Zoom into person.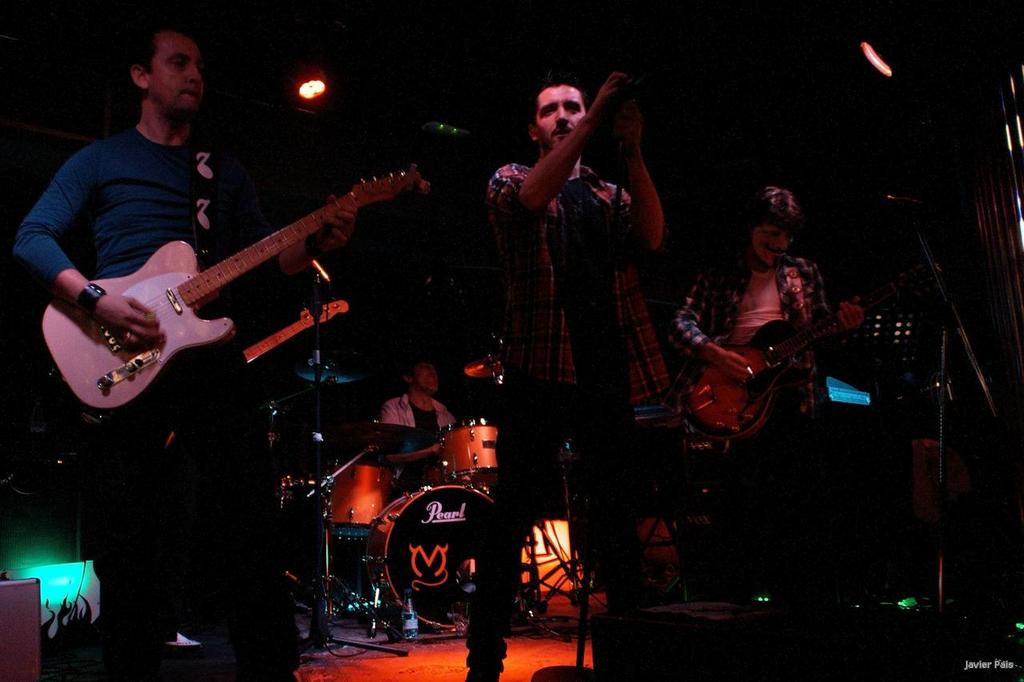
Zoom target: pyautogui.locateOnScreen(12, 14, 364, 681).
